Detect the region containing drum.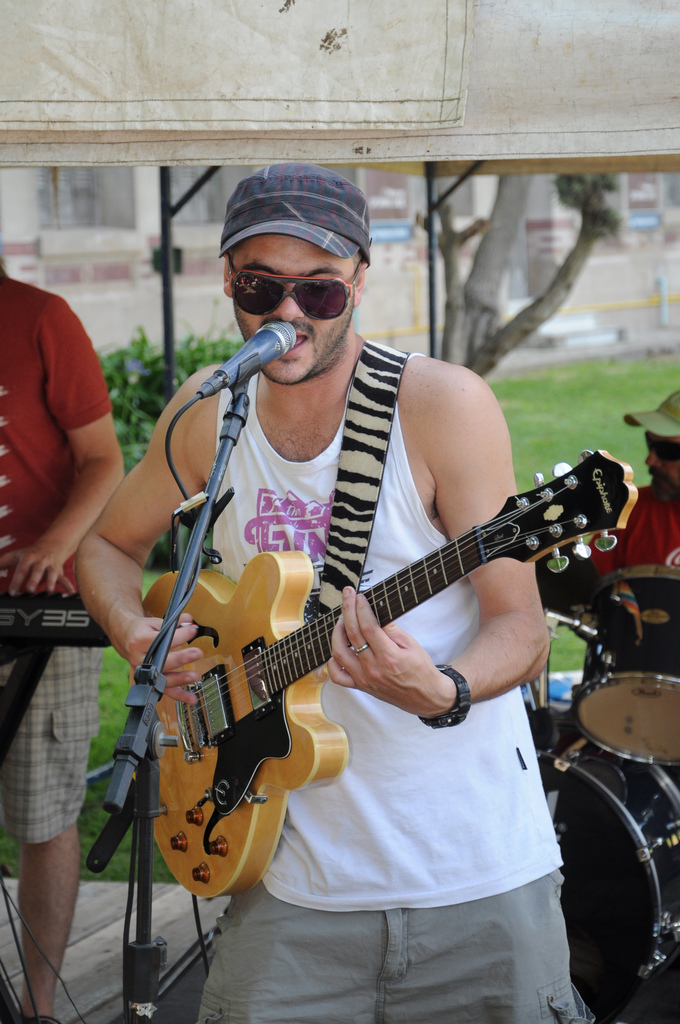
locate(533, 712, 679, 993).
